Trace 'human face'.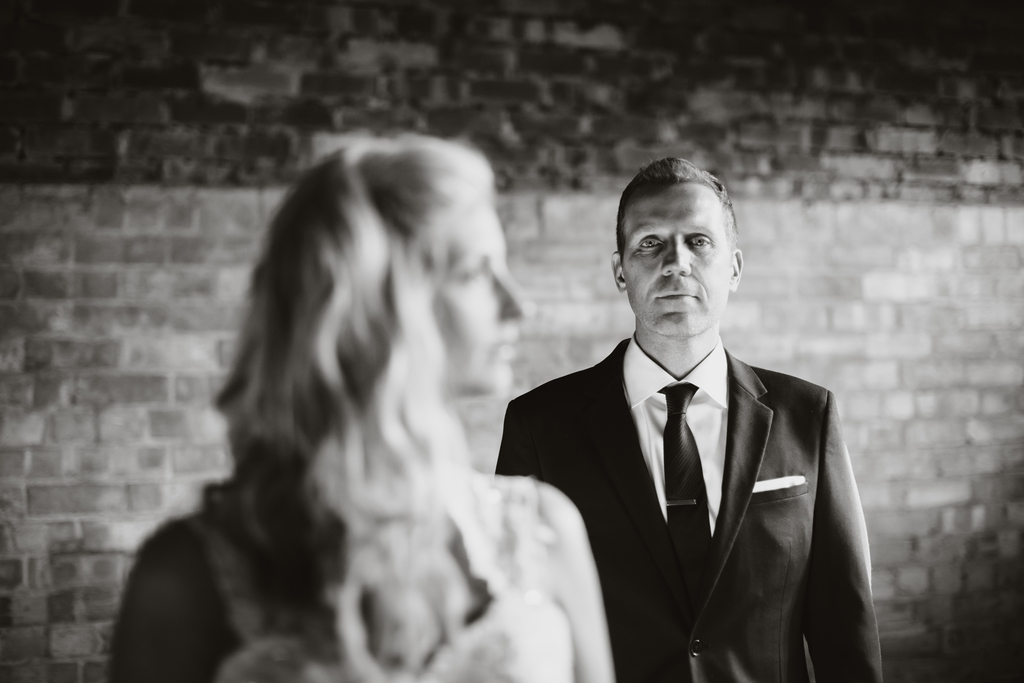
Traced to [621,186,731,338].
